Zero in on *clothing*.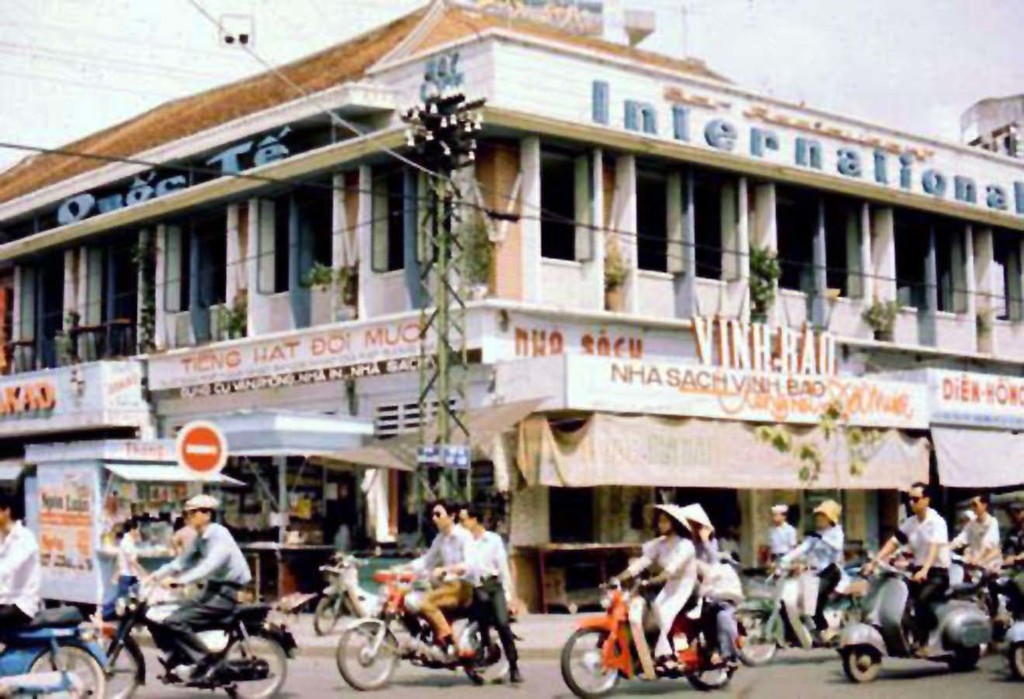
Zeroed in: 620, 532, 705, 655.
